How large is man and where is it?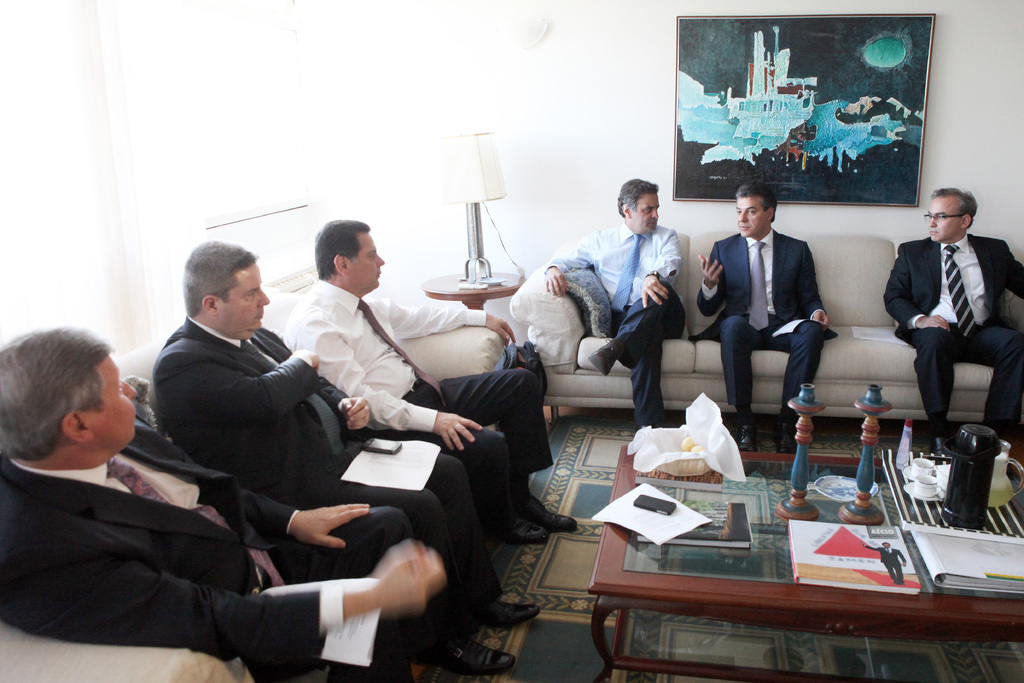
Bounding box: 0, 329, 447, 682.
